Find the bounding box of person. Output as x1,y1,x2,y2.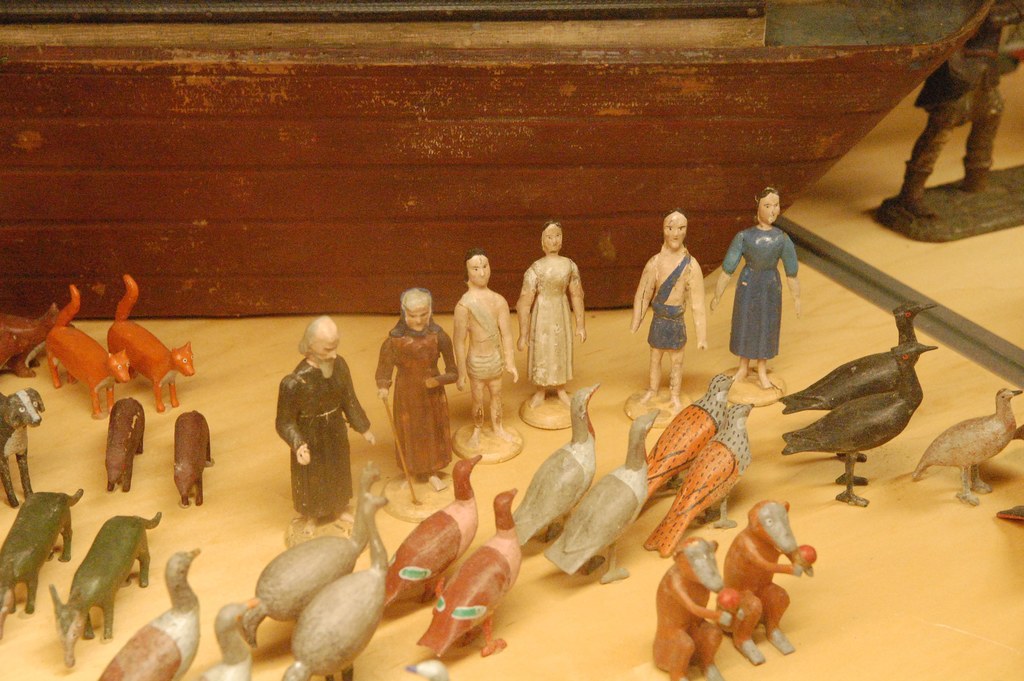
513,214,588,409.
